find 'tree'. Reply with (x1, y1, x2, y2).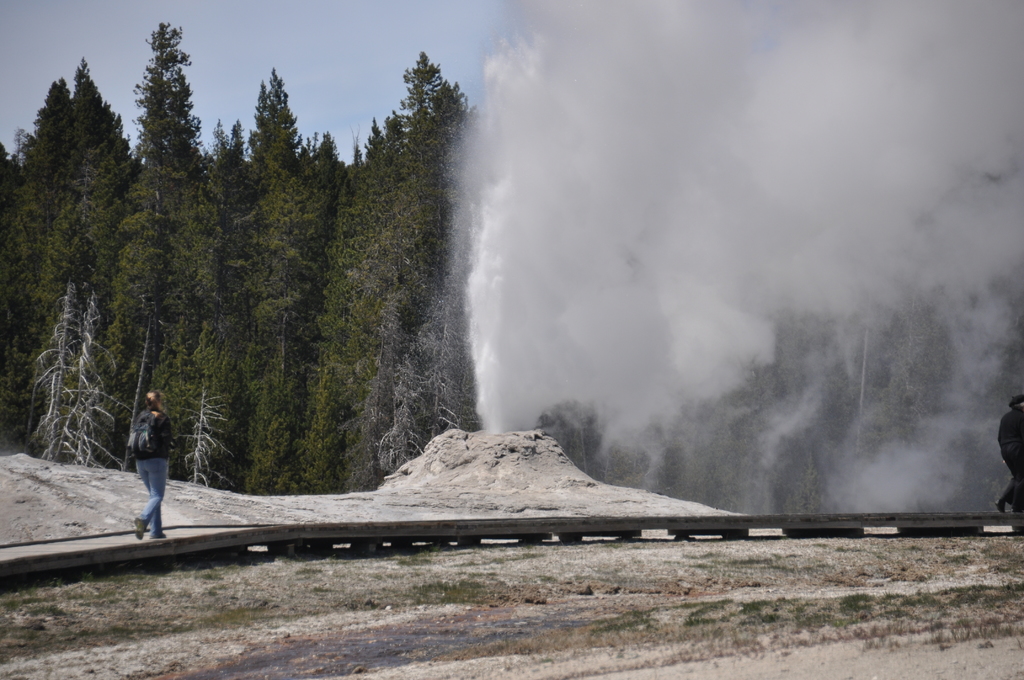
(13, 47, 137, 452).
